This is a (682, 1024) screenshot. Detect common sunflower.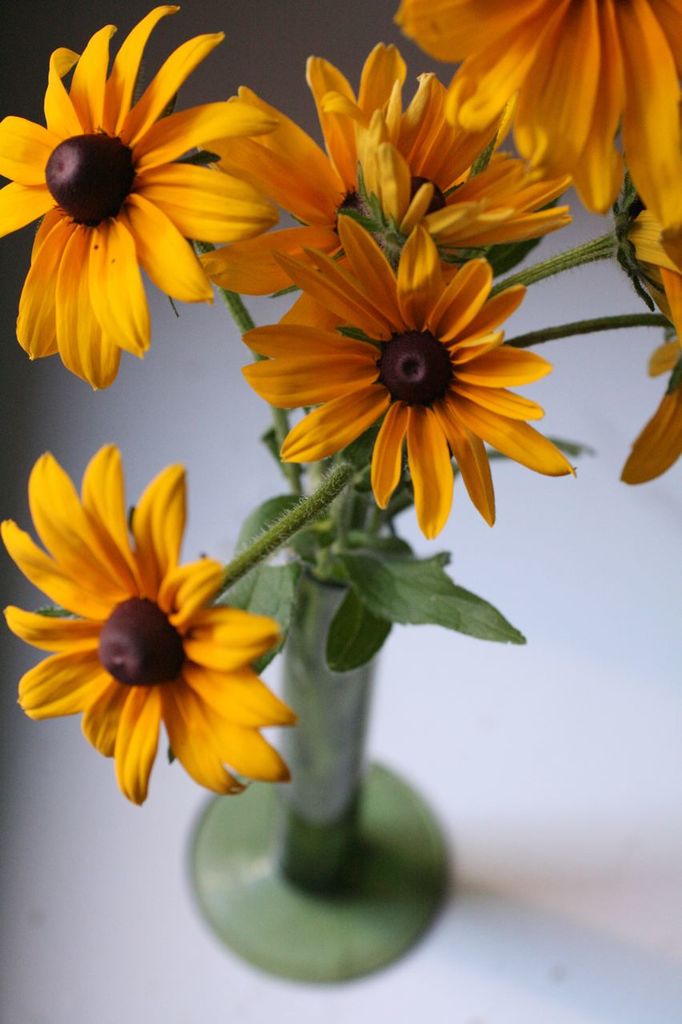
[left=0, top=429, right=308, bottom=830].
